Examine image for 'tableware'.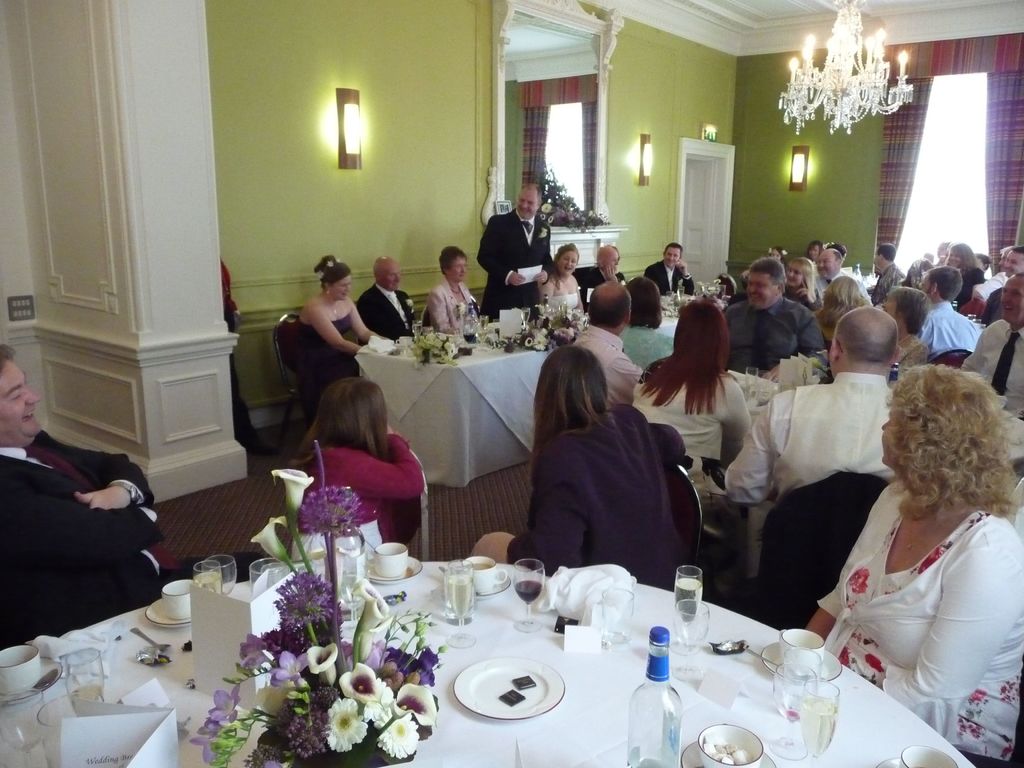
Examination result: [left=480, top=314, right=488, bottom=335].
